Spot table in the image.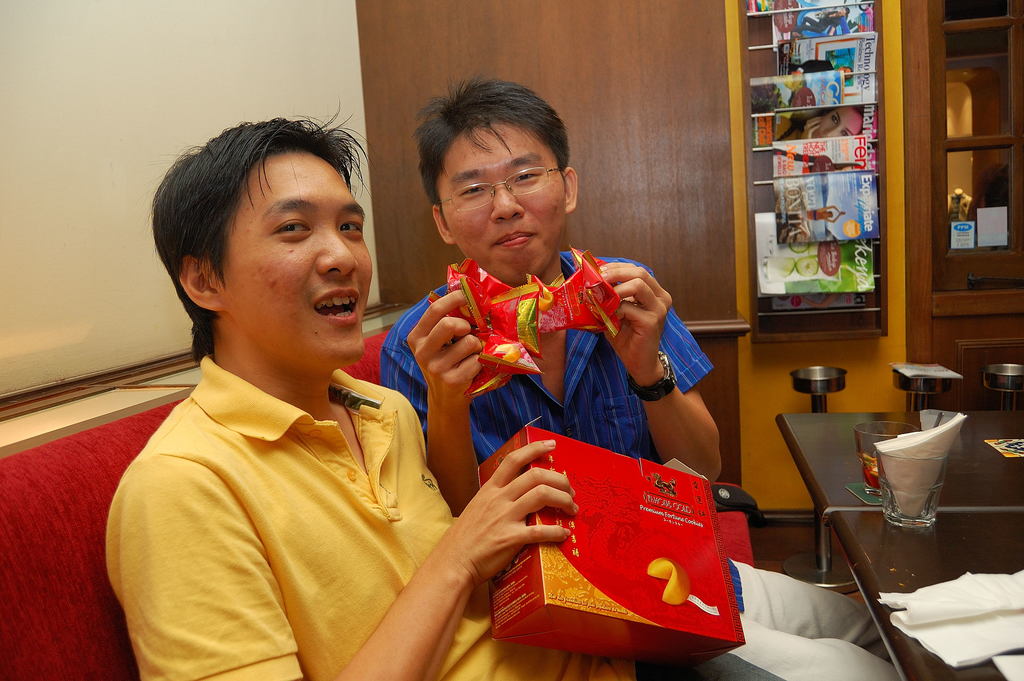
table found at 767,411,1023,680.
